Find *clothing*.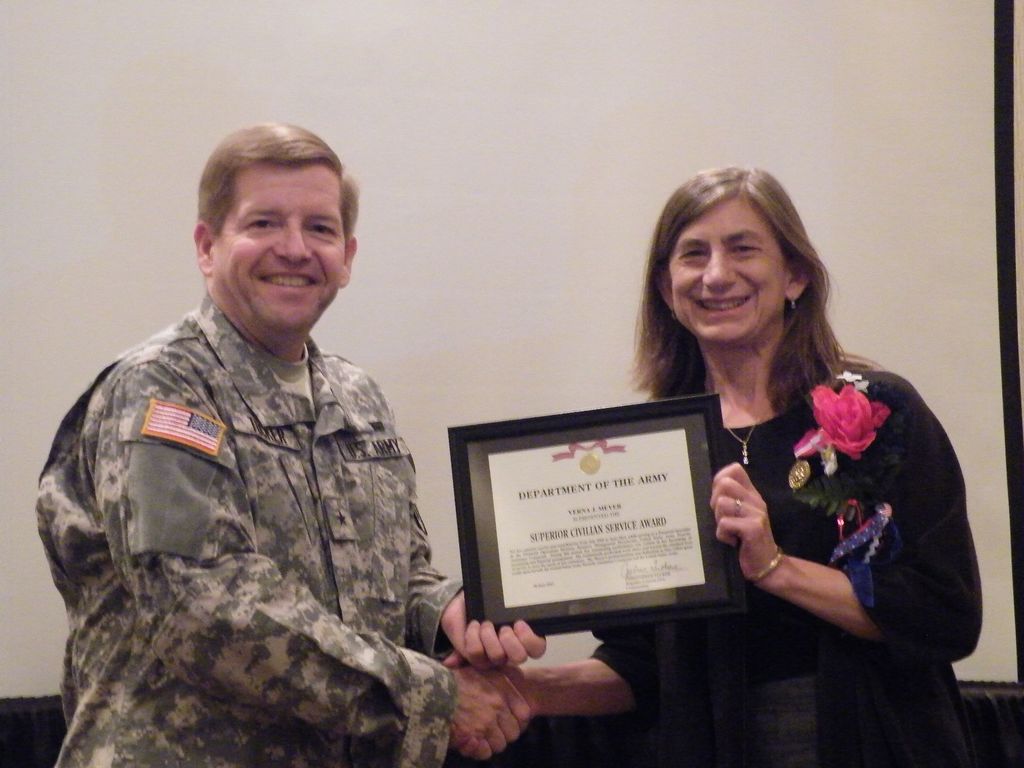
box(15, 229, 472, 758).
